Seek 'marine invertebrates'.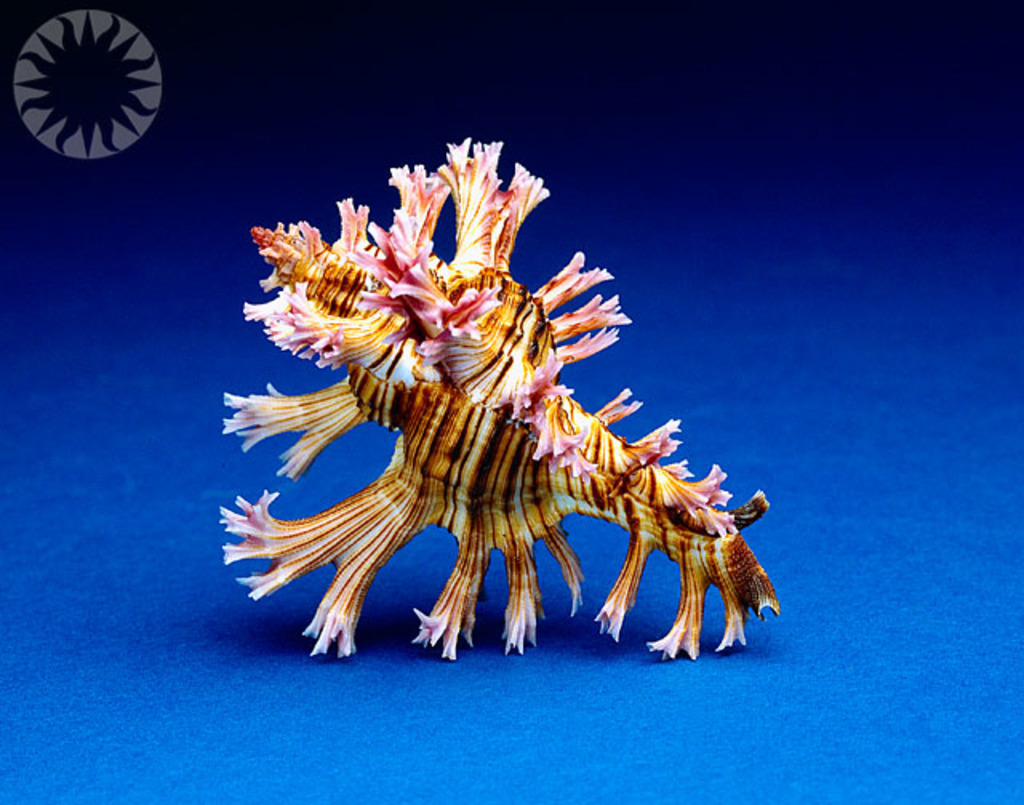
194,118,752,664.
